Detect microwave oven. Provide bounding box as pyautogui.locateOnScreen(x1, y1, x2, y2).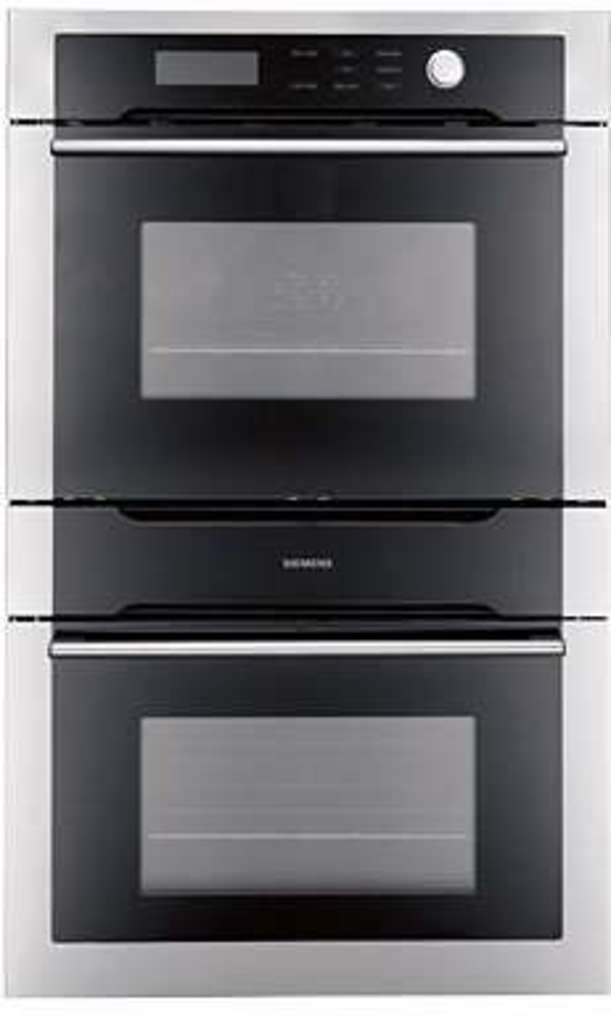
pyautogui.locateOnScreen(50, 29, 563, 942).
